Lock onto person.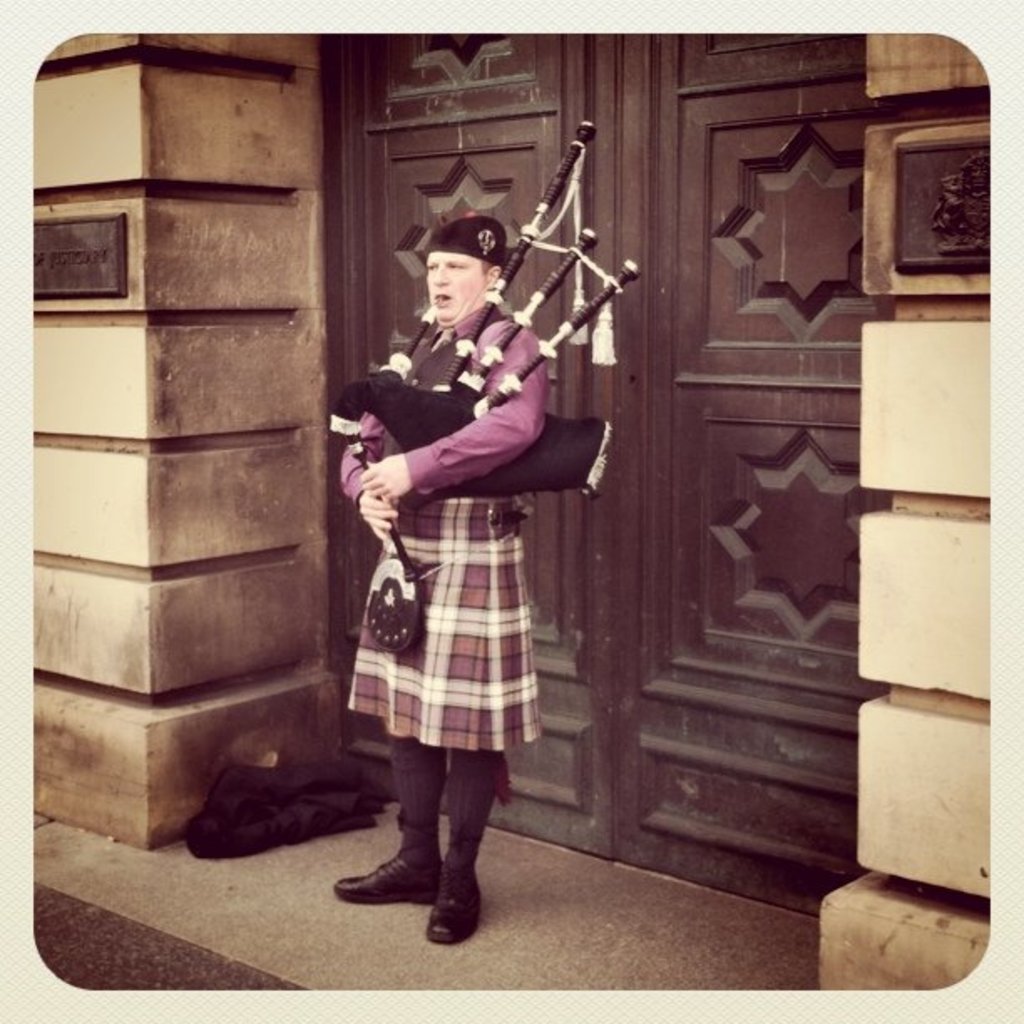
Locked: bbox=[310, 221, 559, 962].
